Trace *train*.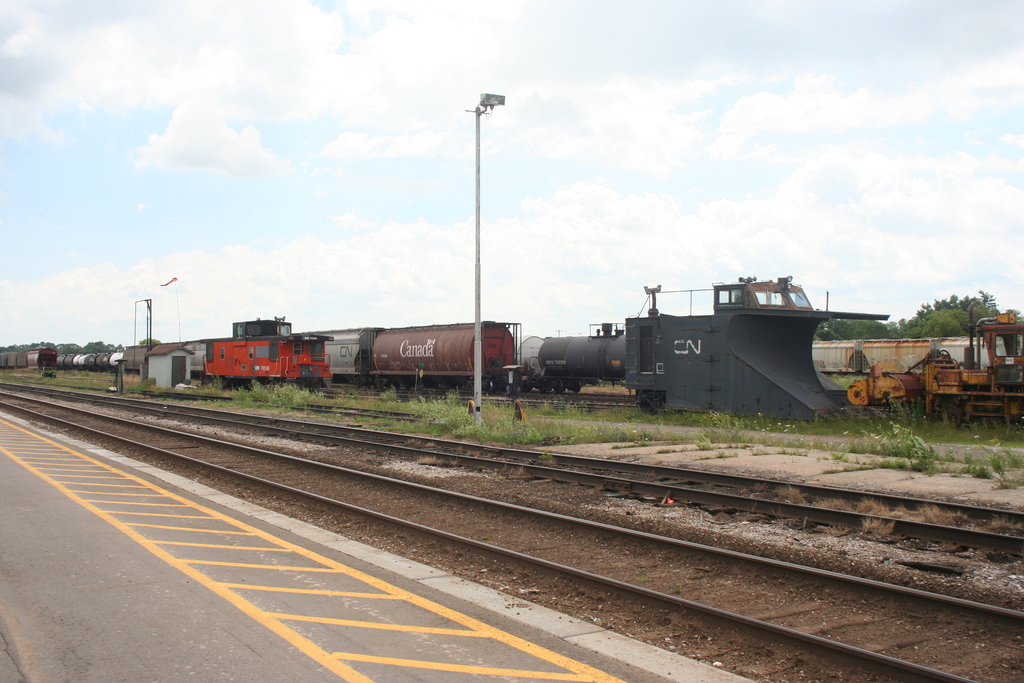
Traced to (x1=522, y1=273, x2=894, y2=422).
